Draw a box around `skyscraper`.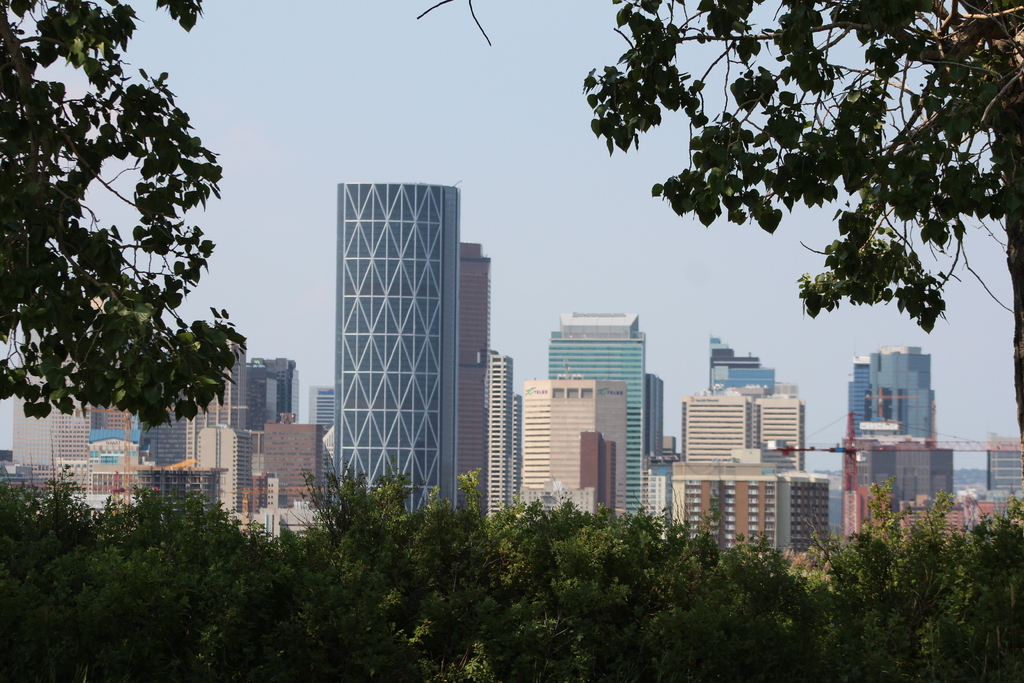
rect(509, 391, 525, 511).
